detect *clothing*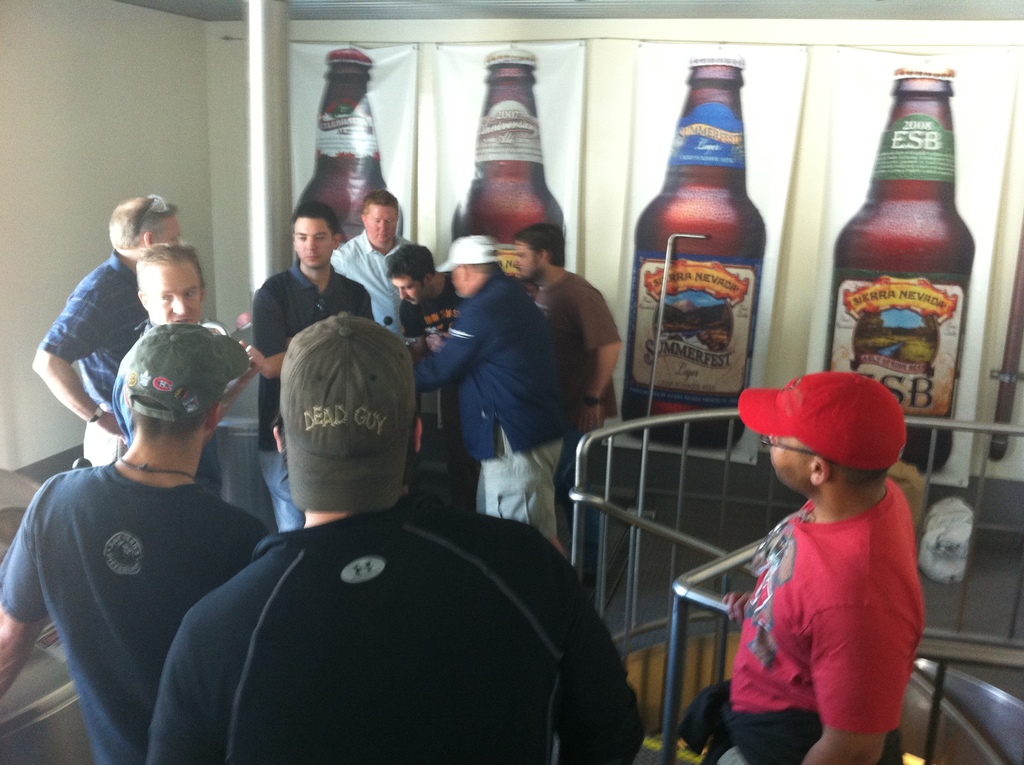
147,493,643,764
